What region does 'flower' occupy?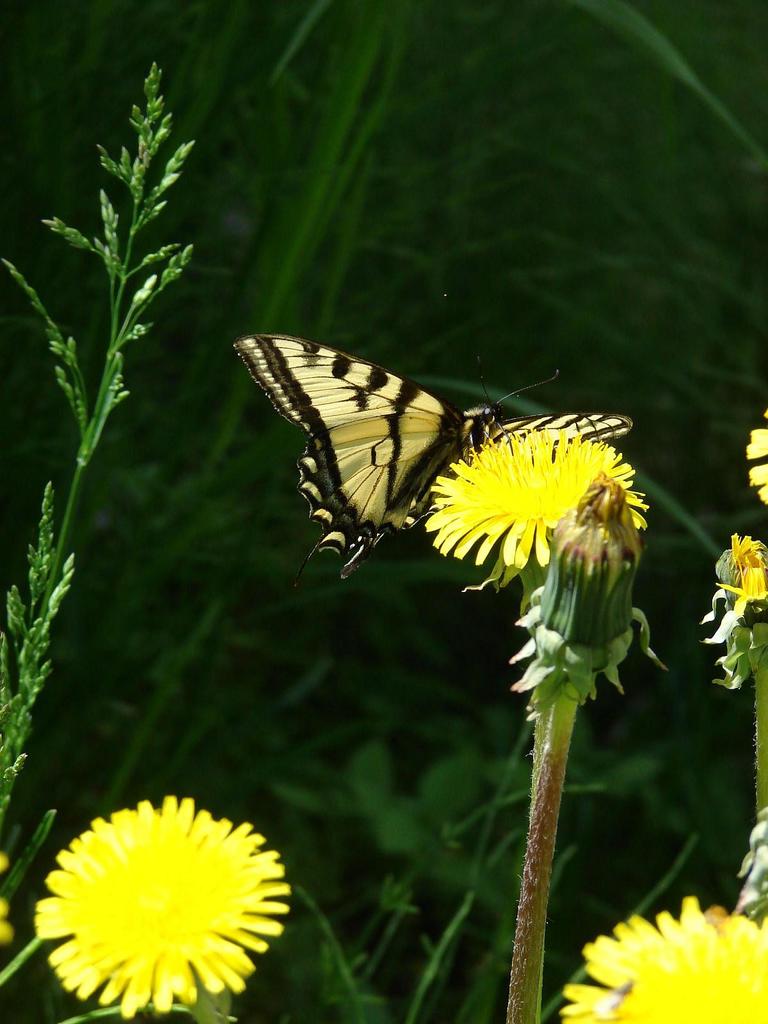
{"left": 586, "top": 900, "right": 758, "bottom": 1020}.
